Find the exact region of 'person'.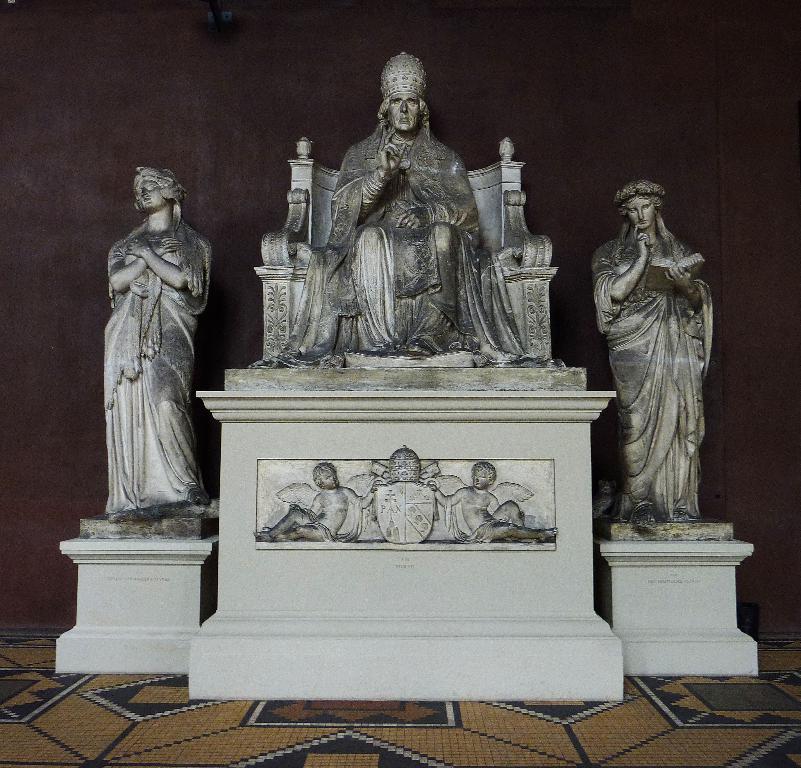
Exact region: {"left": 249, "top": 53, "right": 561, "bottom": 372}.
